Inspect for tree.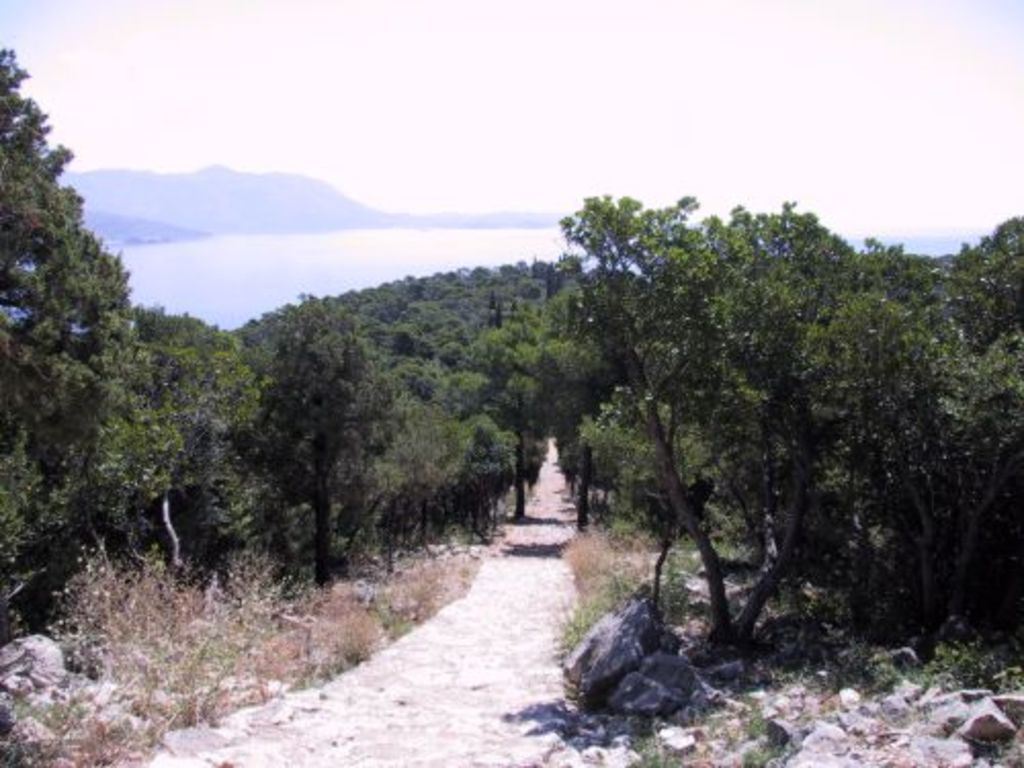
Inspection: 0 49 141 612.
